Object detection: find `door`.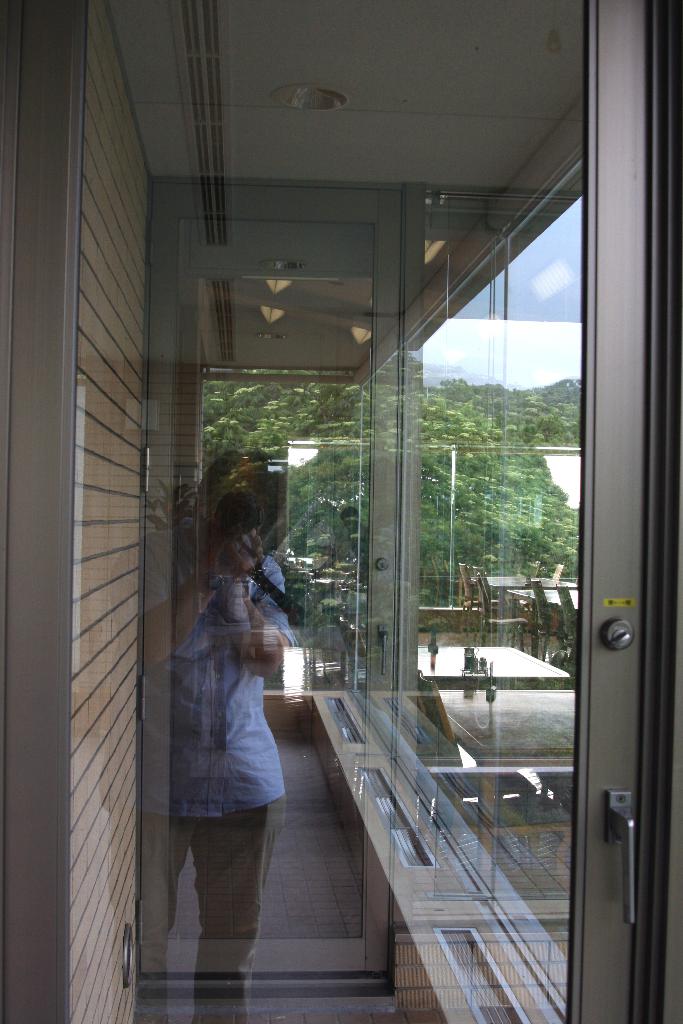
0:0:682:1023.
